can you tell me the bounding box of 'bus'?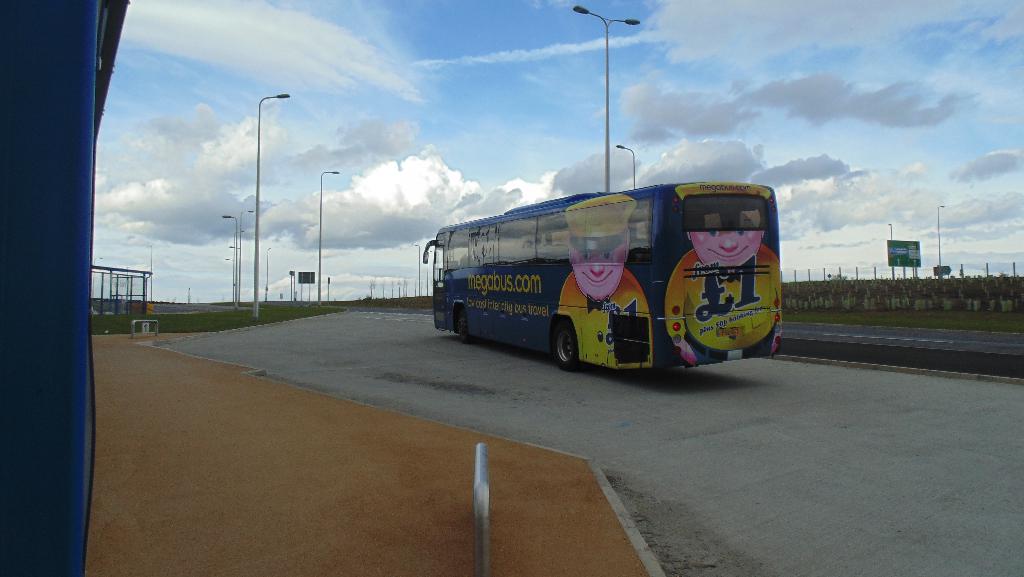
[420,179,785,373].
